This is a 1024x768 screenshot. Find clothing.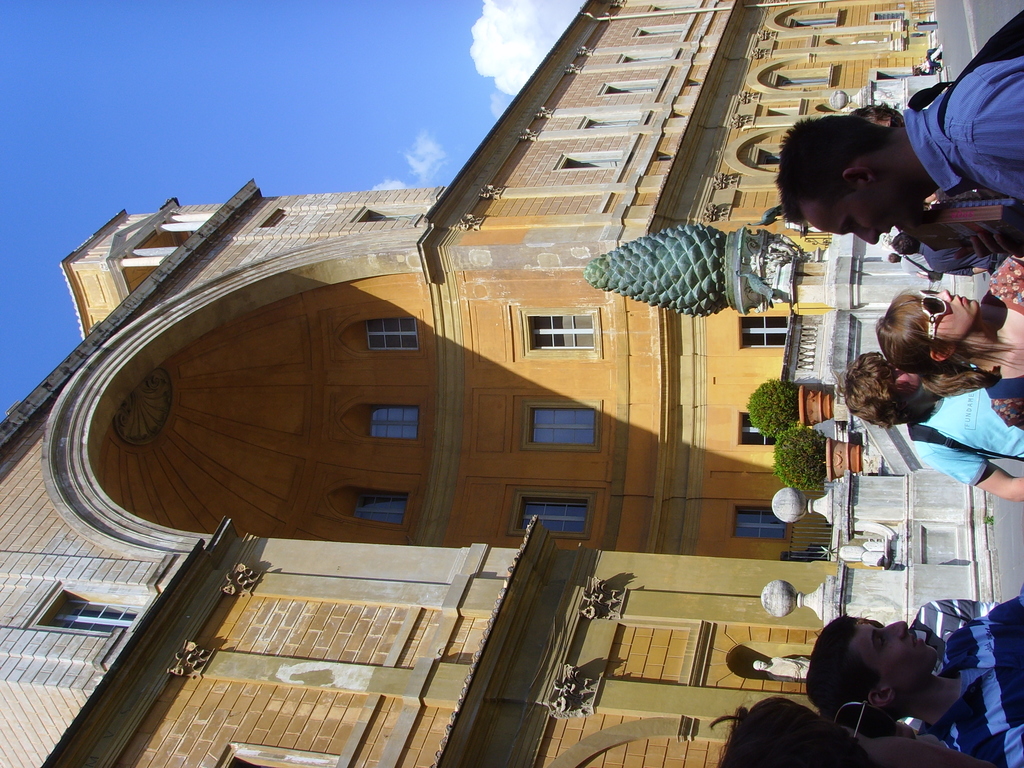
Bounding box: [980,254,1023,428].
